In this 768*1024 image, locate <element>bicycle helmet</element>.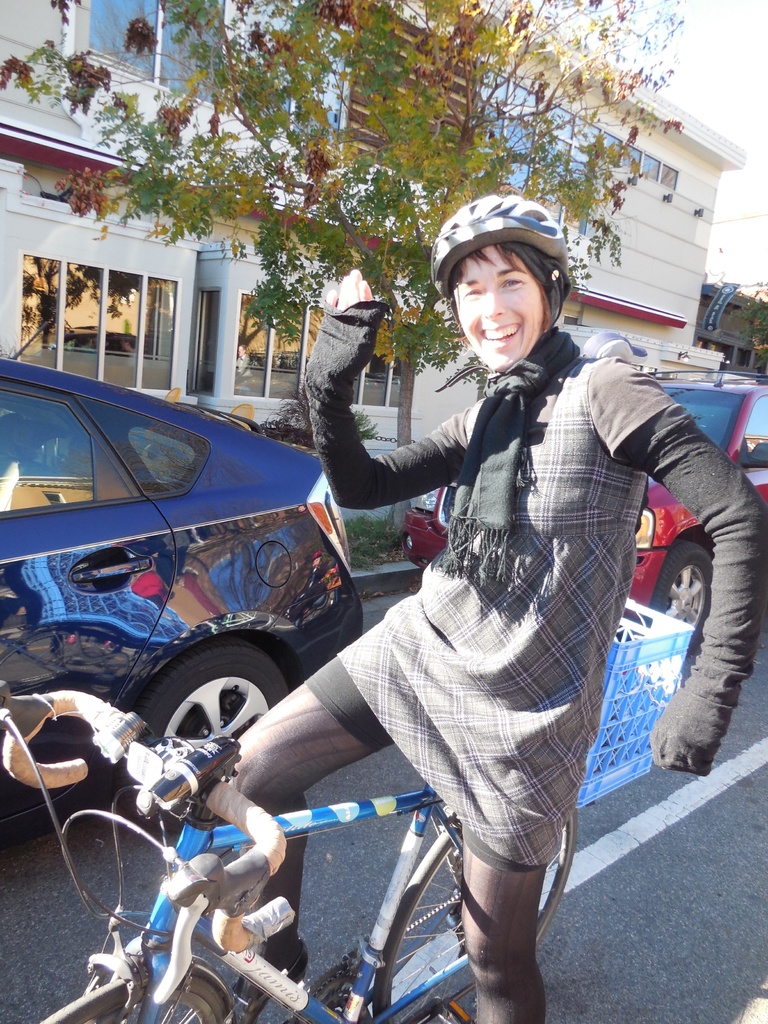
Bounding box: {"left": 433, "top": 197, "right": 565, "bottom": 330}.
